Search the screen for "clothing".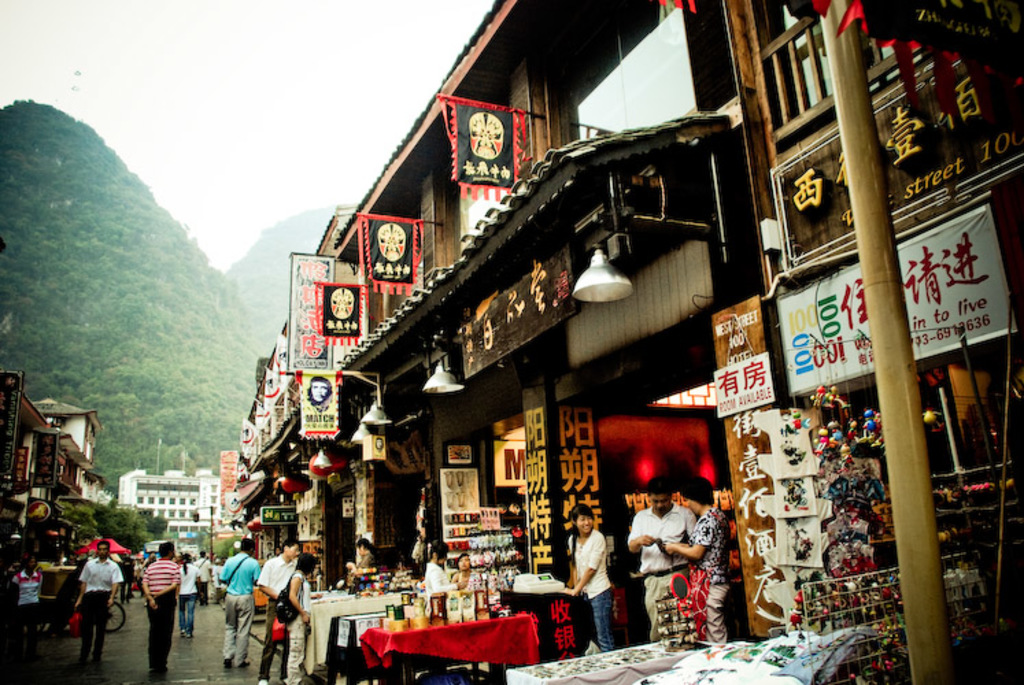
Found at detection(690, 510, 728, 641).
